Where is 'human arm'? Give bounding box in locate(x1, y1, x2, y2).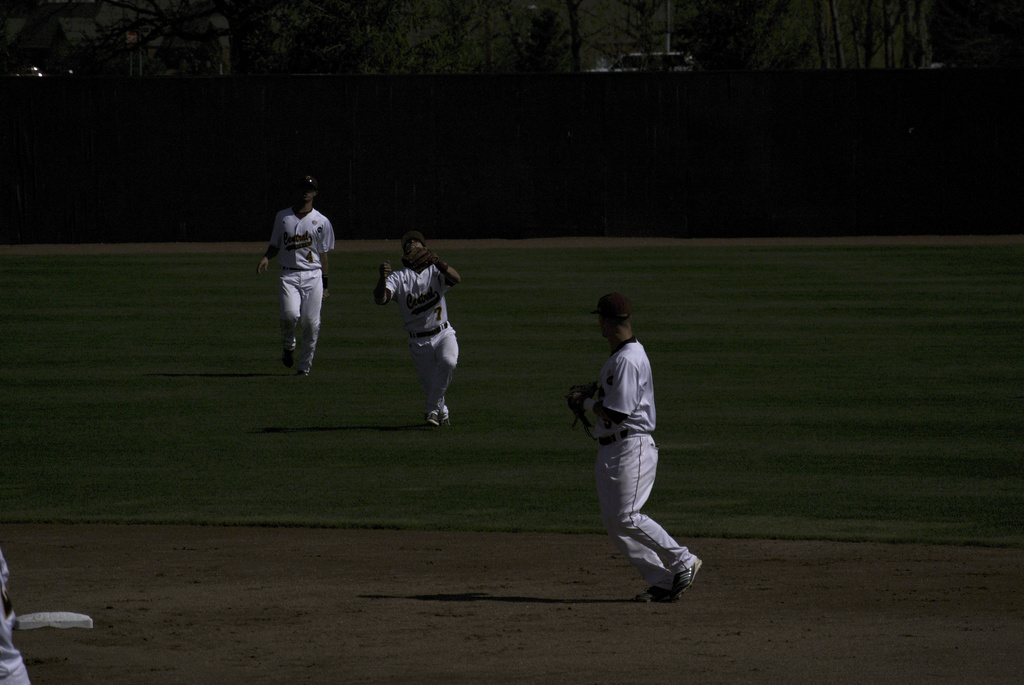
locate(373, 260, 397, 304).
